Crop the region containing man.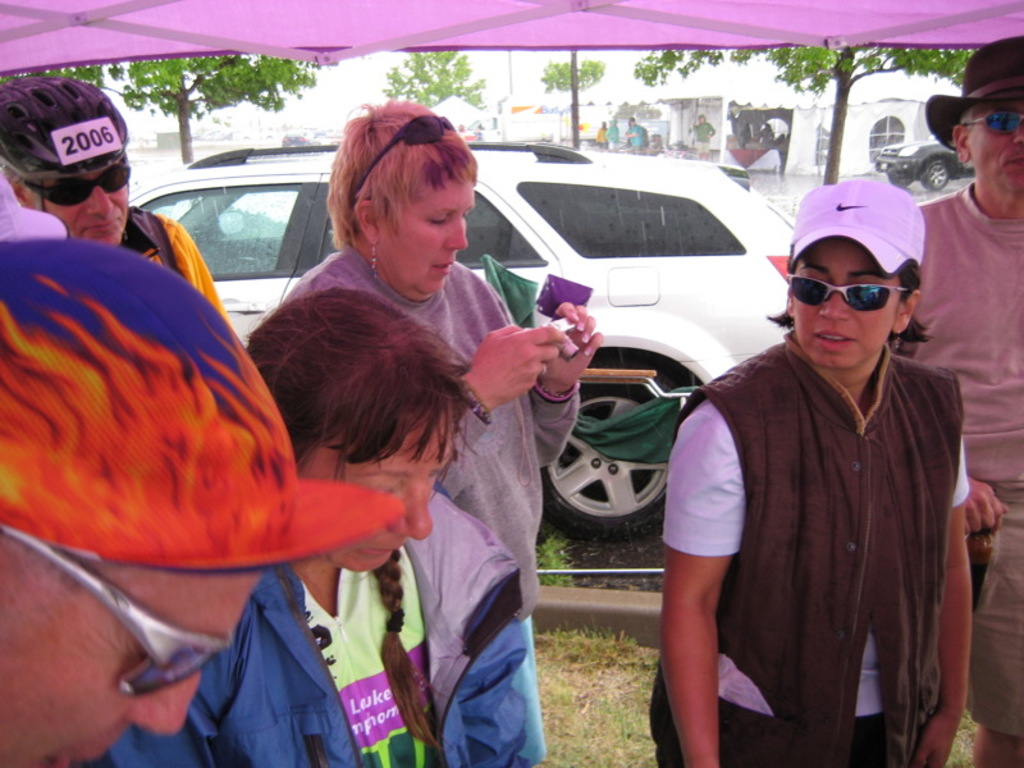
Crop region: bbox=(890, 40, 1023, 767).
